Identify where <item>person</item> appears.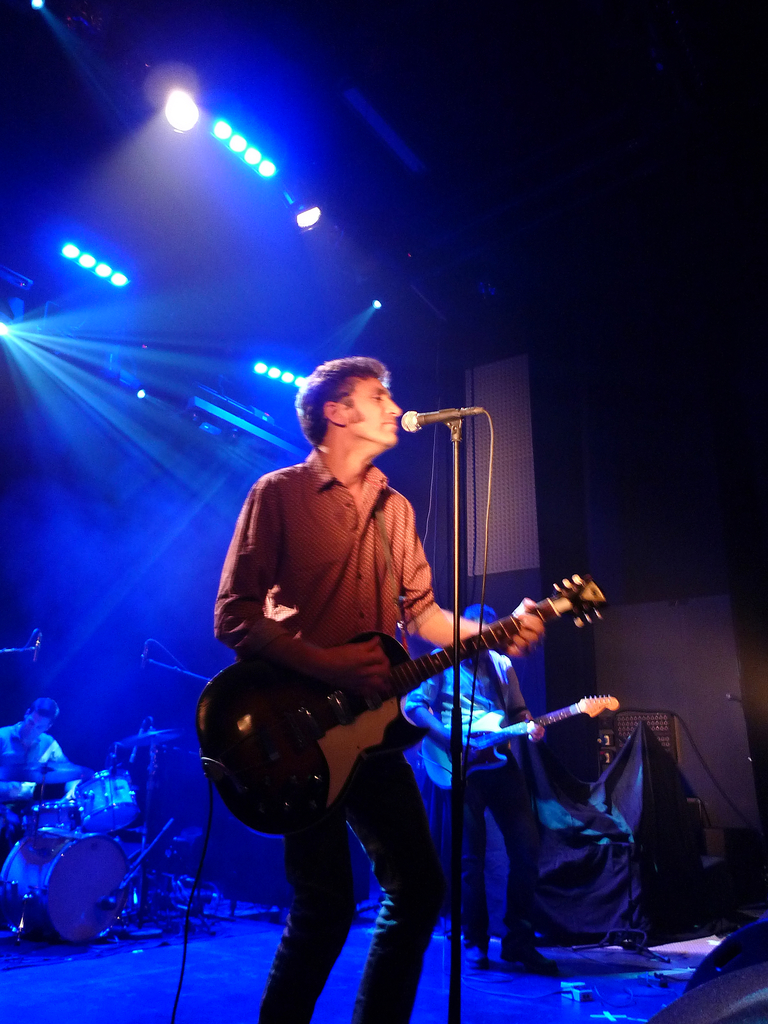
Appears at Rect(0, 696, 67, 817).
